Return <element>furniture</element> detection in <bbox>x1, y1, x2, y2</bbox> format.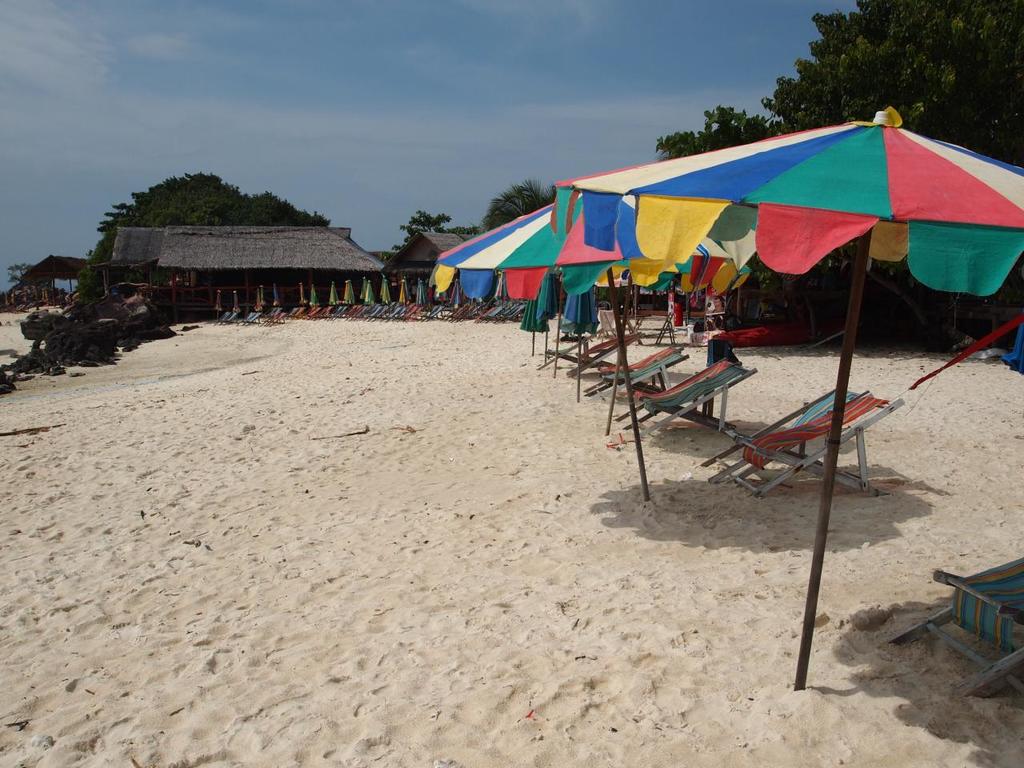
<bbox>732, 390, 902, 502</bbox>.
